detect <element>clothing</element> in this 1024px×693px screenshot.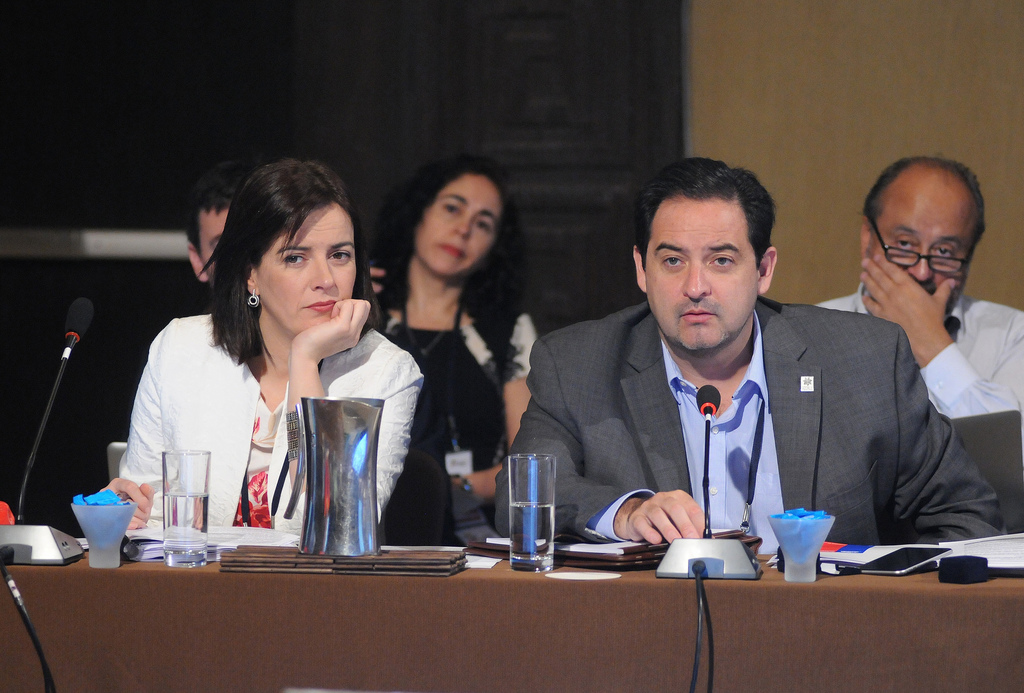
Detection: BBox(810, 279, 1023, 425).
